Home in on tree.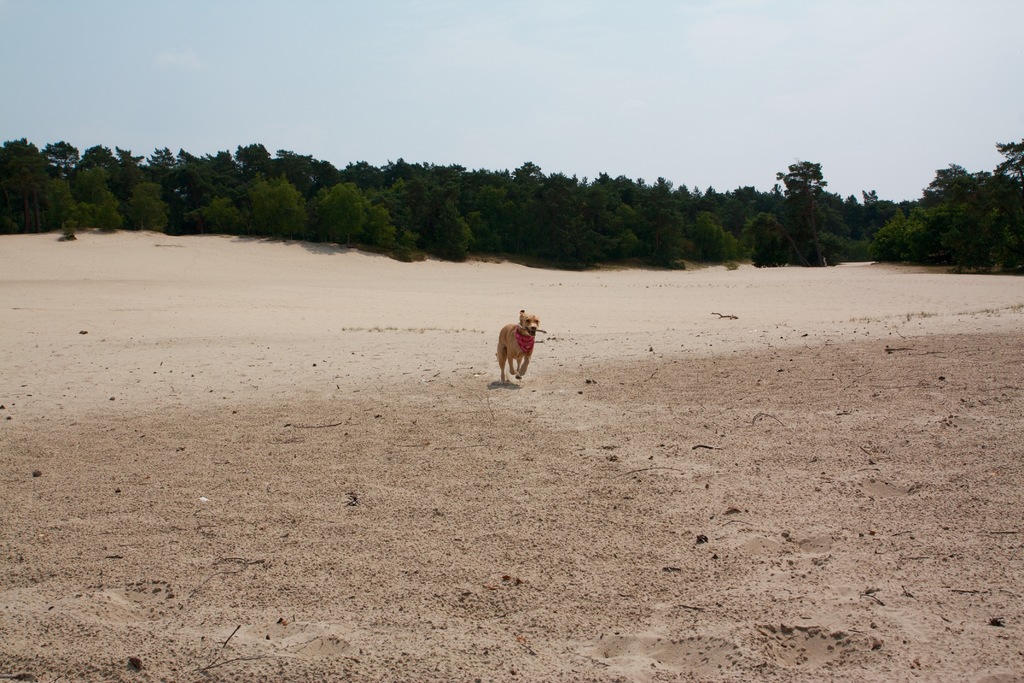
Homed in at 416, 161, 463, 229.
